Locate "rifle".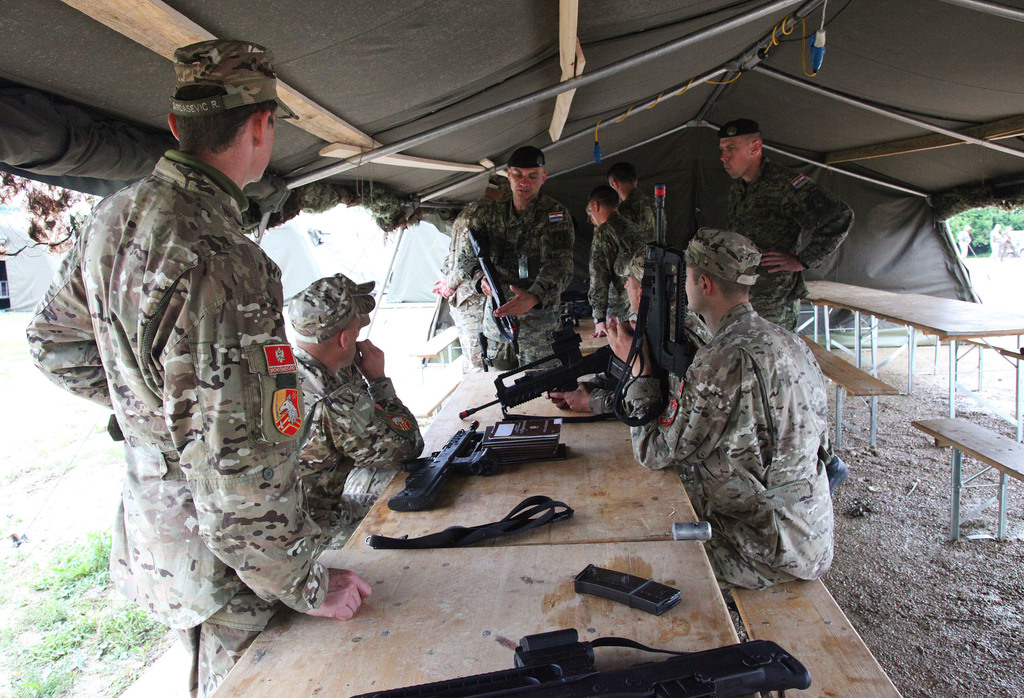
Bounding box: <region>464, 224, 516, 337</region>.
